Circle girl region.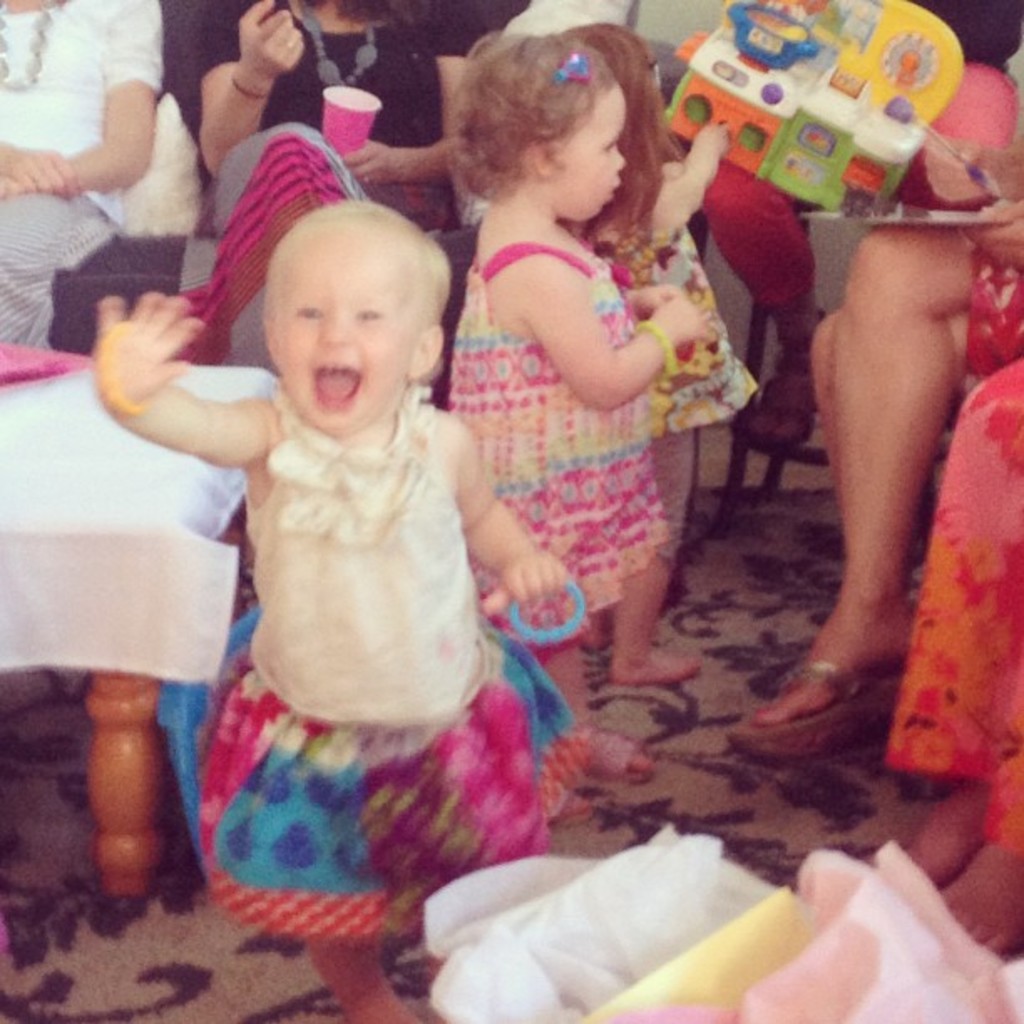
Region: [430,28,721,810].
